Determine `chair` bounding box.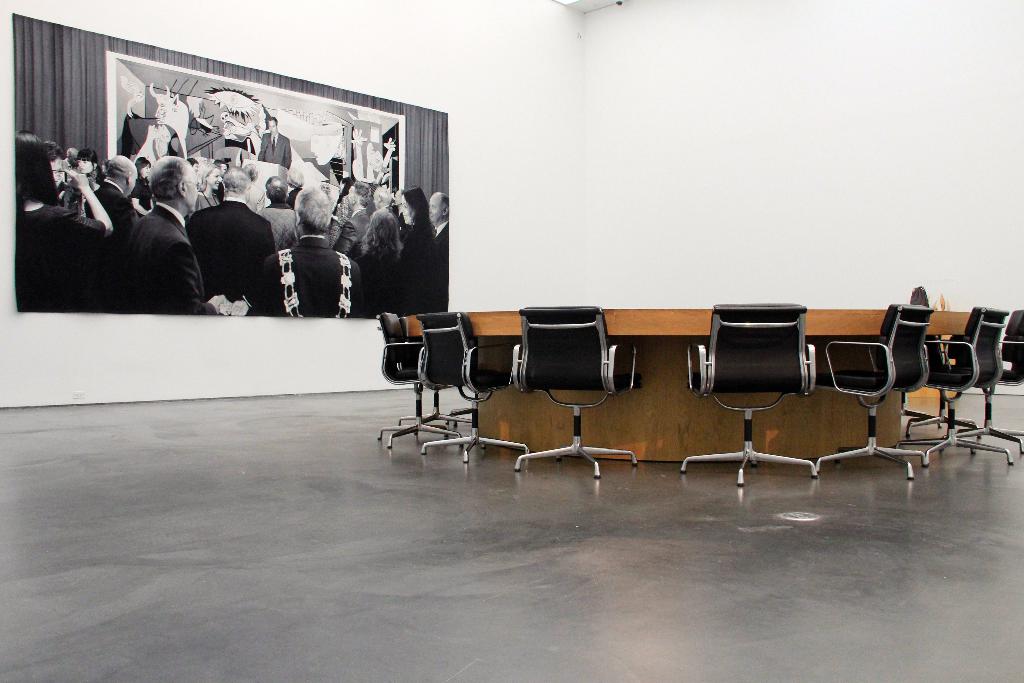
Determined: box=[509, 308, 633, 474].
